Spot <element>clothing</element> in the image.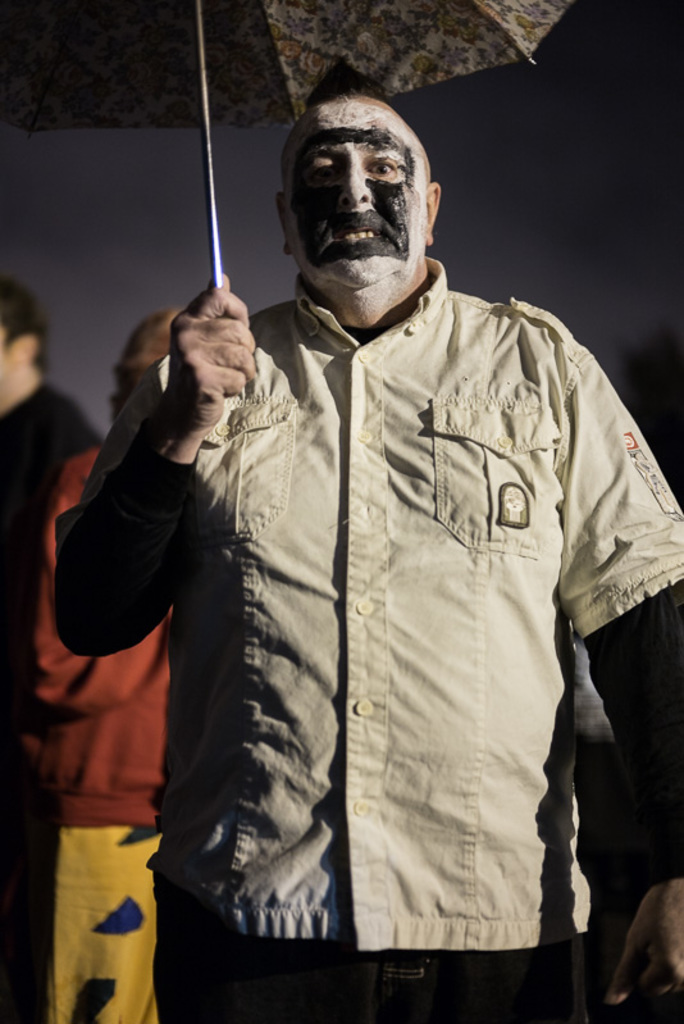
<element>clothing</element> found at {"x1": 0, "y1": 382, "x2": 101, "y2": 616}.
